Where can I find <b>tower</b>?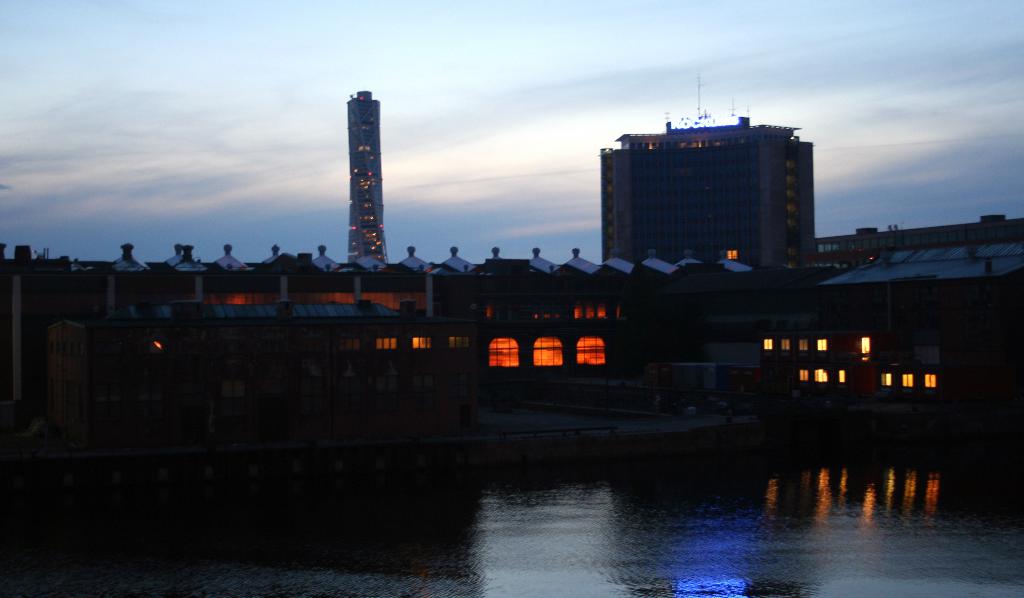
You can find it at [586,97,831,273].
